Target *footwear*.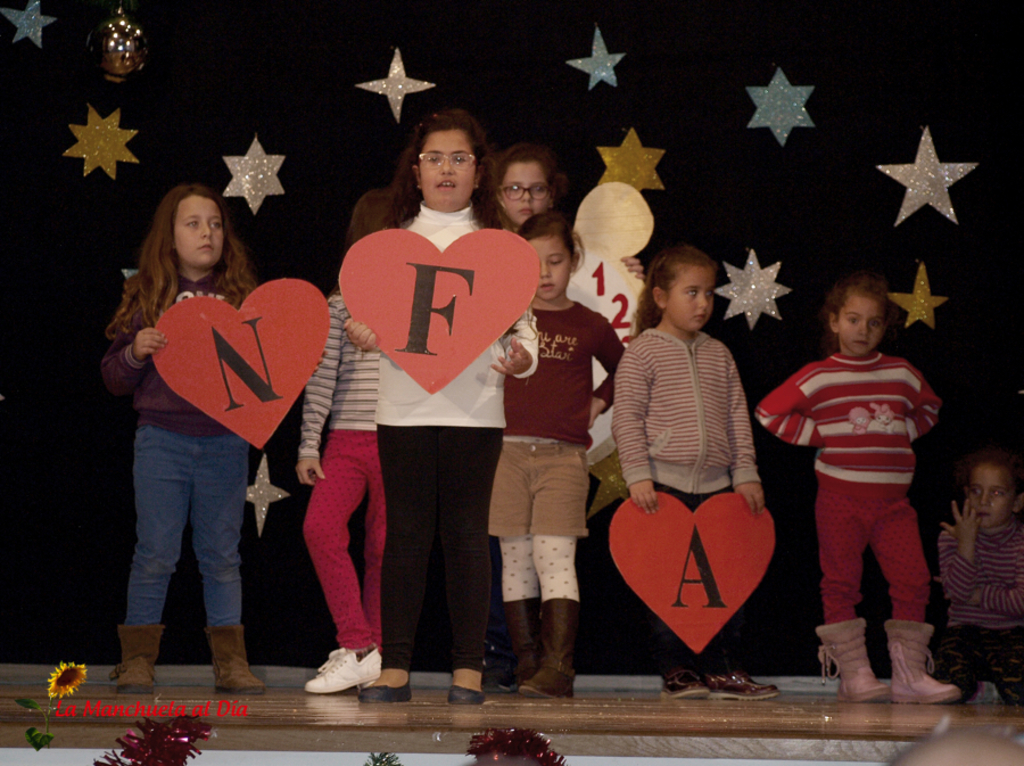
Target region: (300,660,386,715).
